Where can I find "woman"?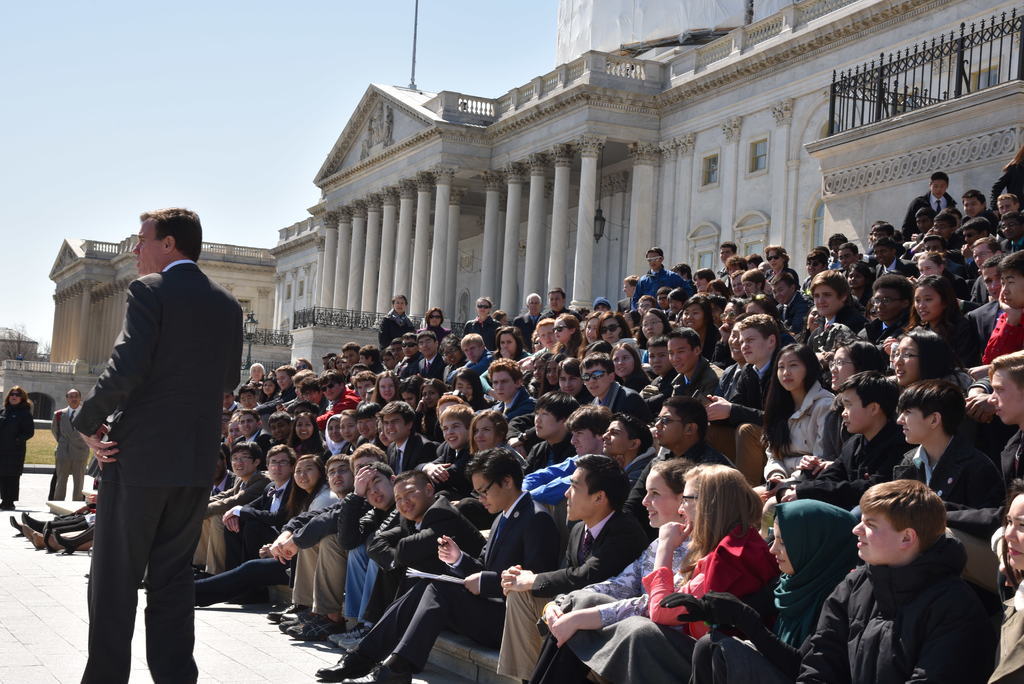
You can find it at rect(326, 413, 347, 450).
